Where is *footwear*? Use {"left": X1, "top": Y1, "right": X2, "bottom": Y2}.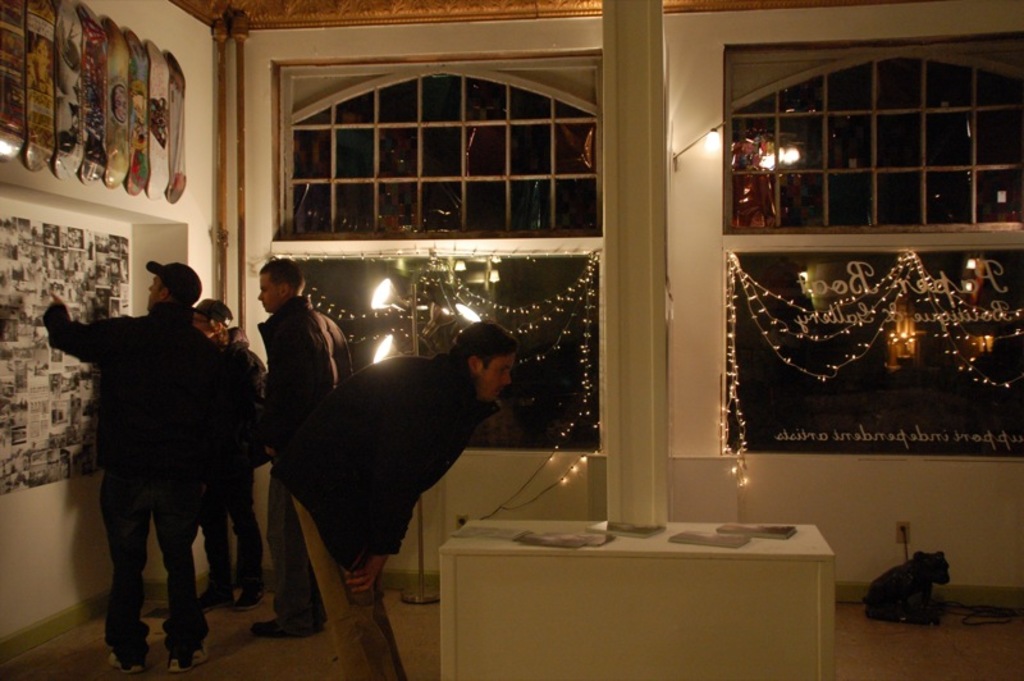
{"left": 224, "top": 572, "right": 255, "bottom": 593}.
